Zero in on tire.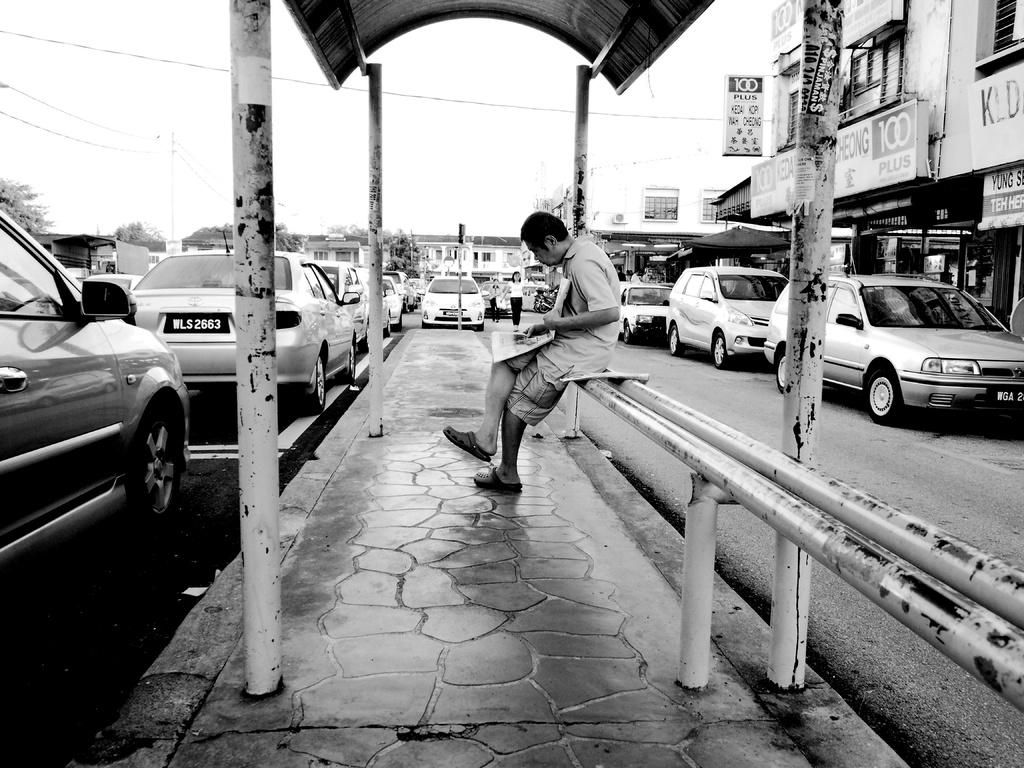
Zeroed in: x1=475 y1=322 x2=483 y2=328.
